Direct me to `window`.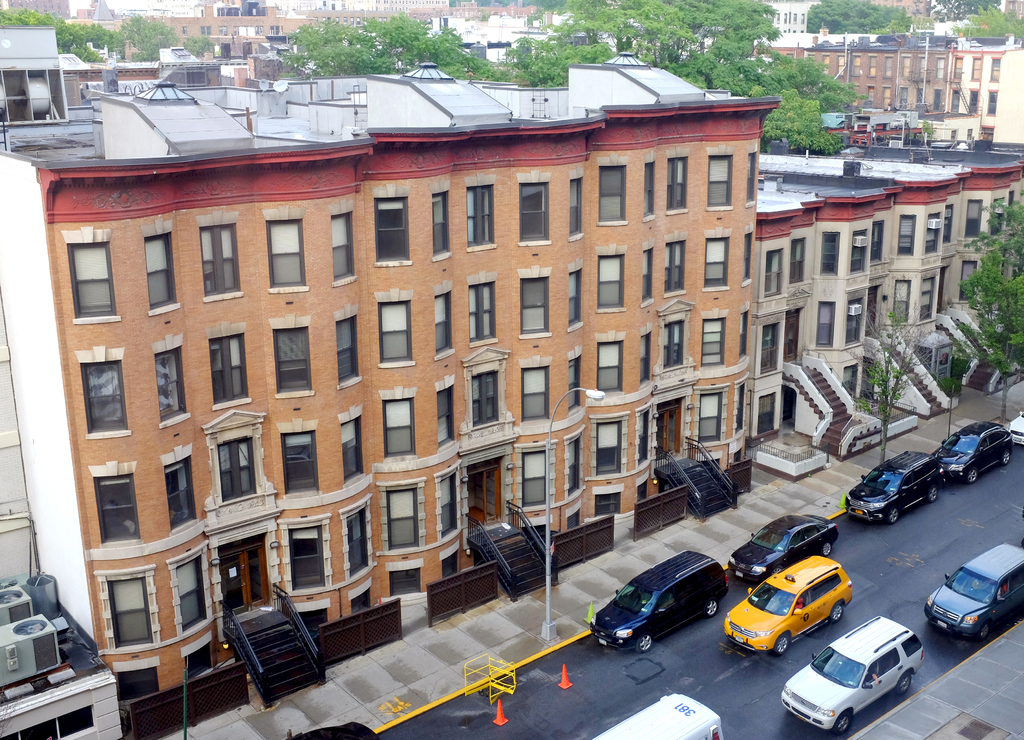
Direction: (left=870, top=217, right=886, bottom=259).
